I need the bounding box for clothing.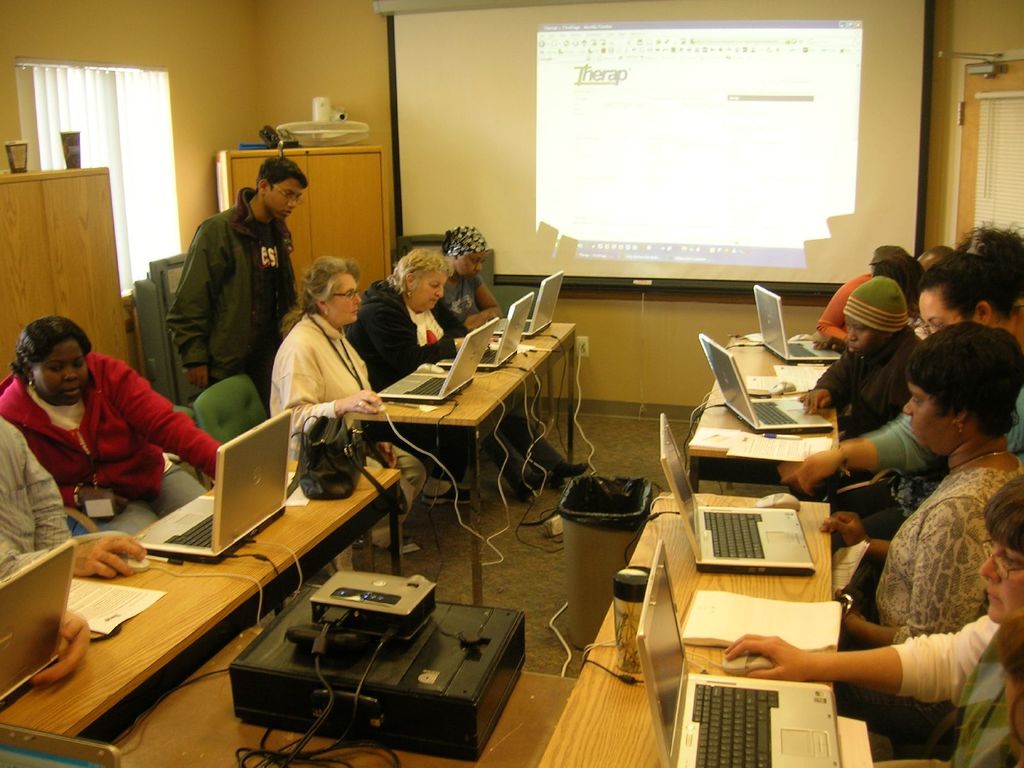
Here it is: x1=358 y1=269 x2=496 y2=485.
